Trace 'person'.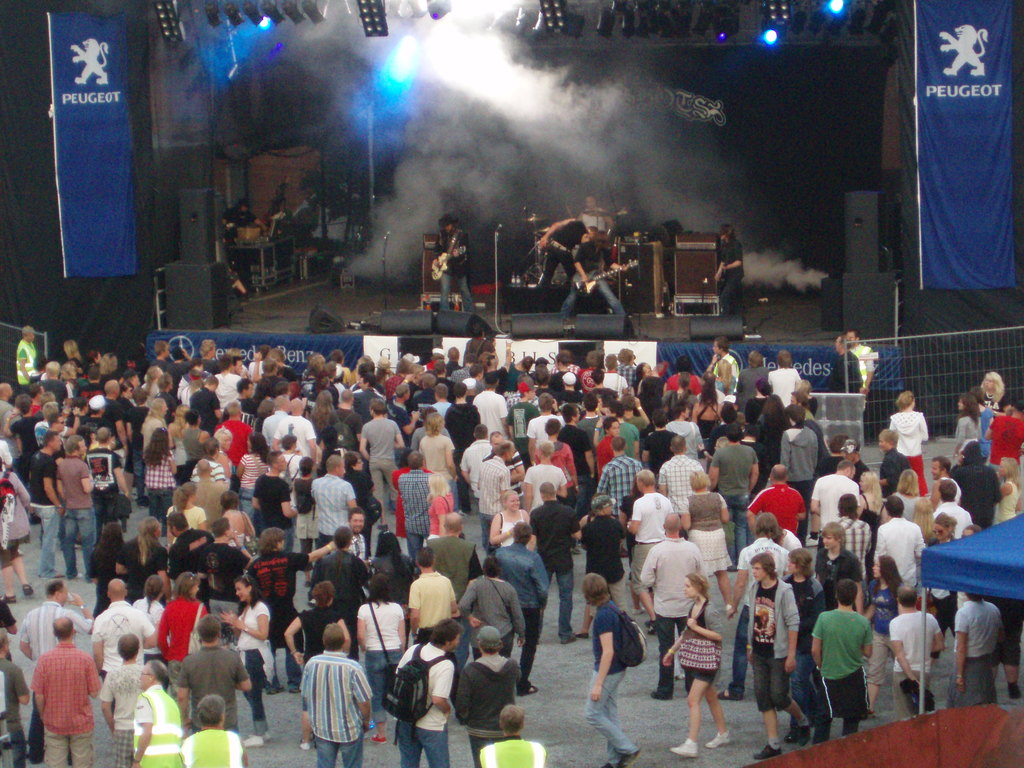
Traced to (x1=713, y1=225, x2=749, y2=317).
